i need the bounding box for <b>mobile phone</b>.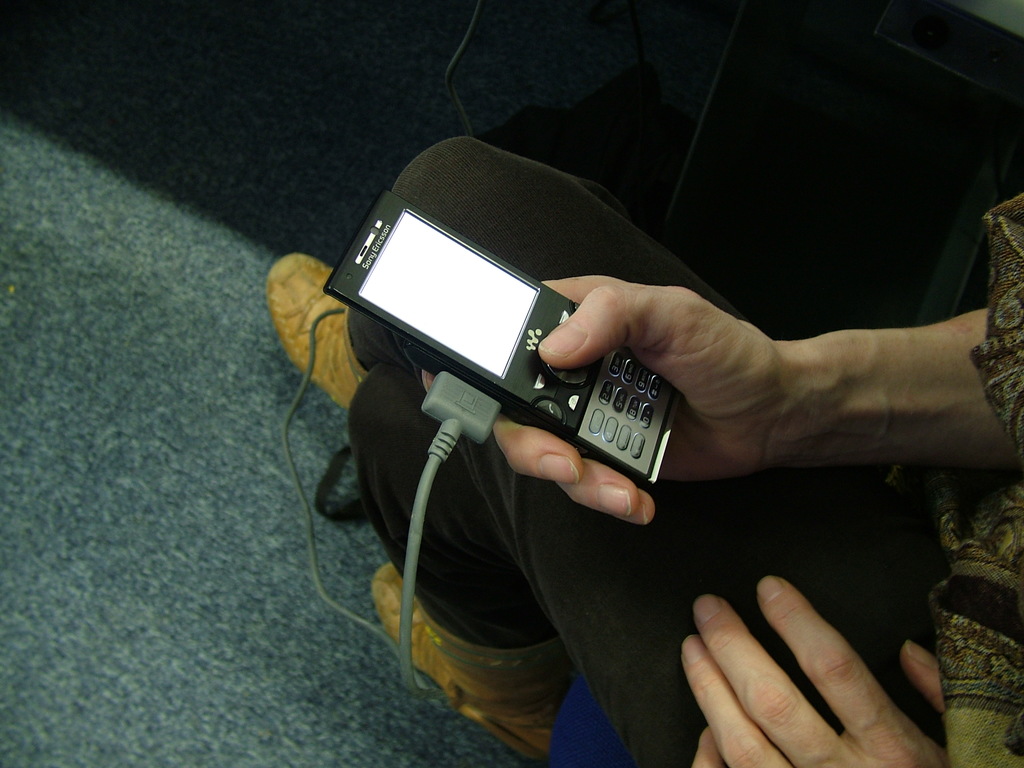
Here it is: pyautogui.locateOnScreen(322, 148, 731, 496).
